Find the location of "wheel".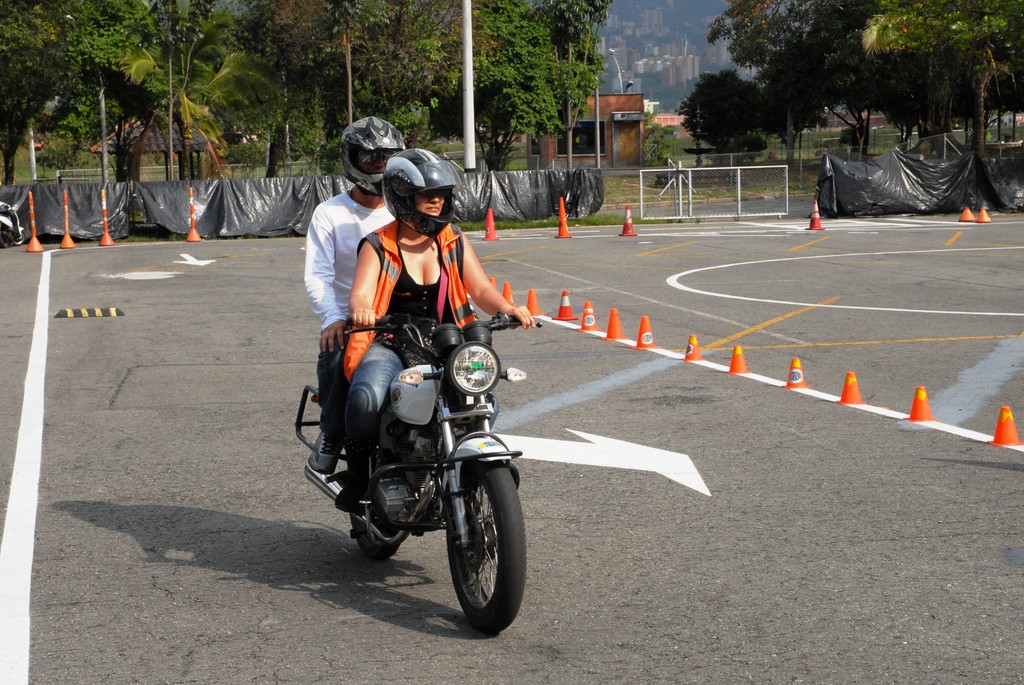
Location: 339/452/403/567.
